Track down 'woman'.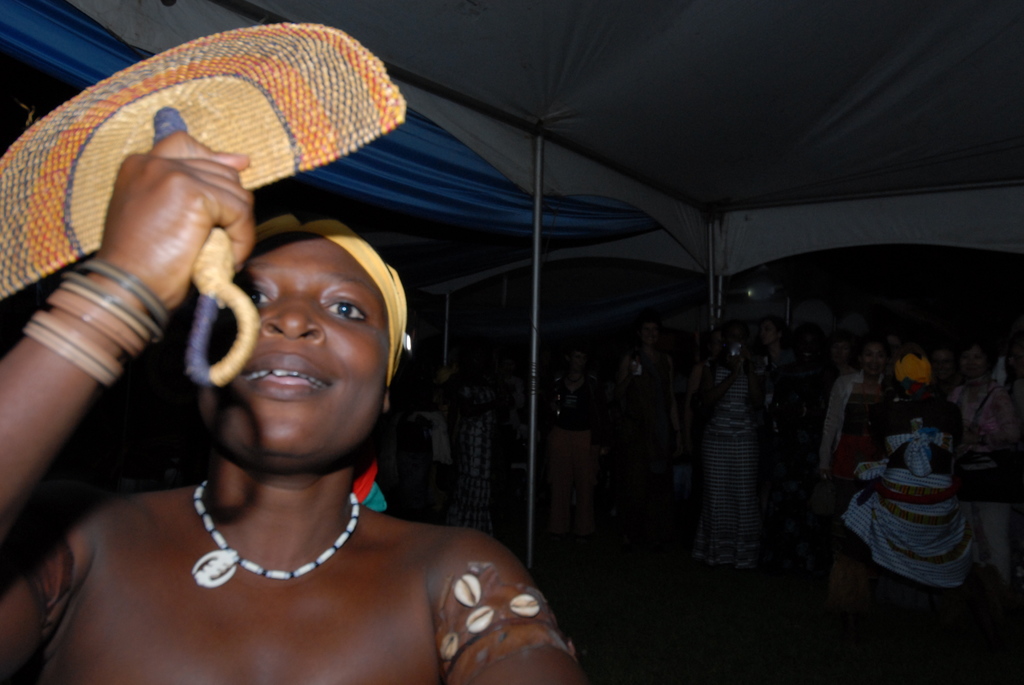
Tracked to [941, 335, 1023, 588].
